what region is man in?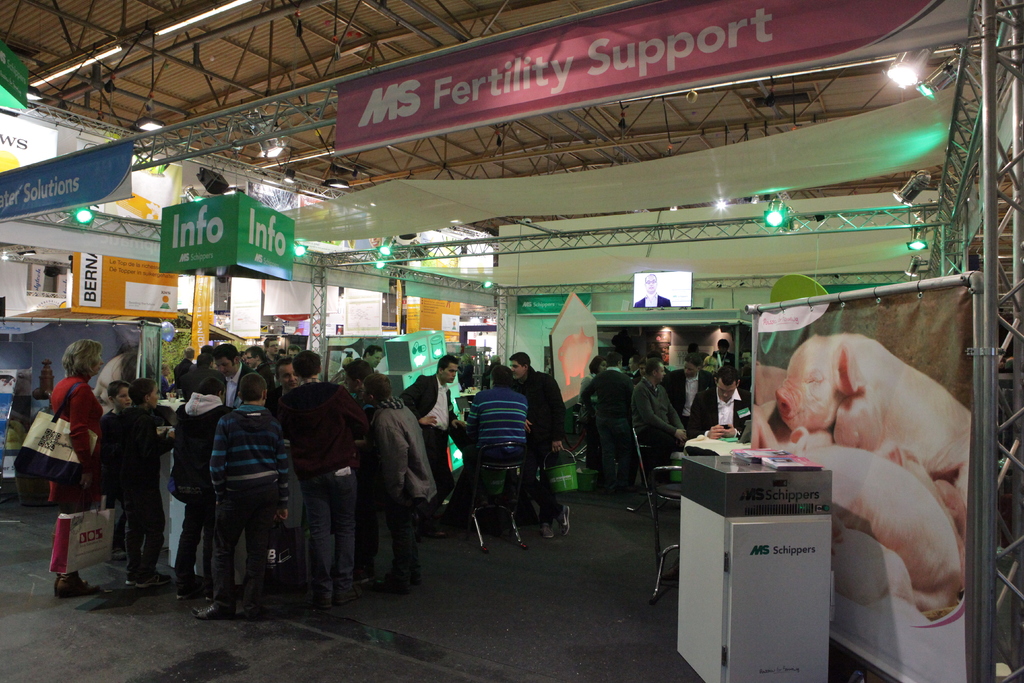
Rect(404, 350, 471, 542).
